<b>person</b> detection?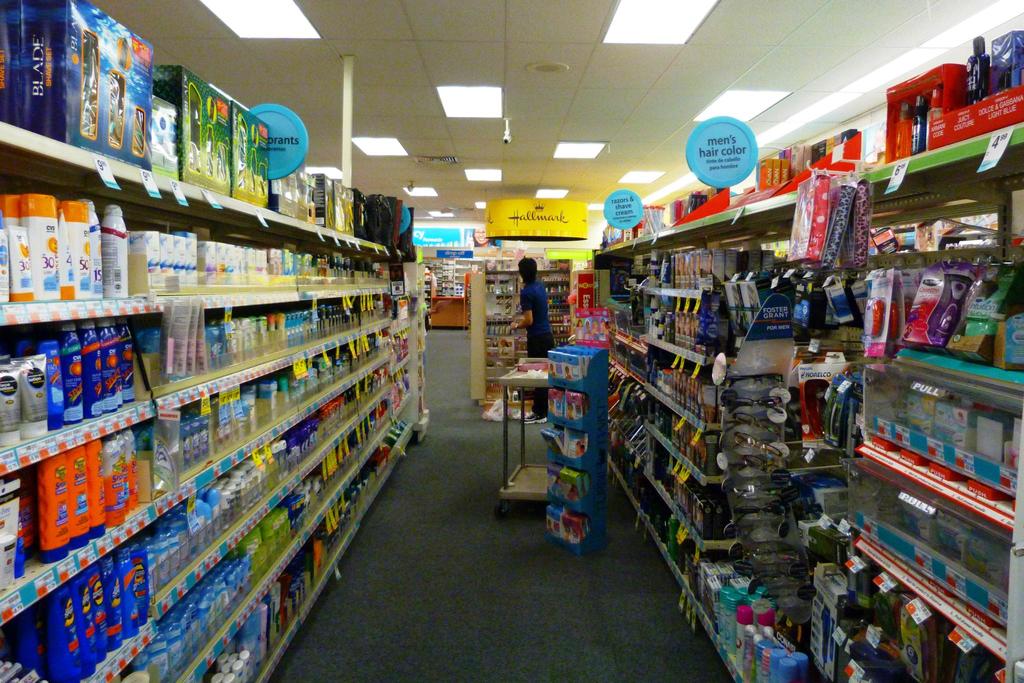
(left=510, top=254, right=554, bottom=422)
